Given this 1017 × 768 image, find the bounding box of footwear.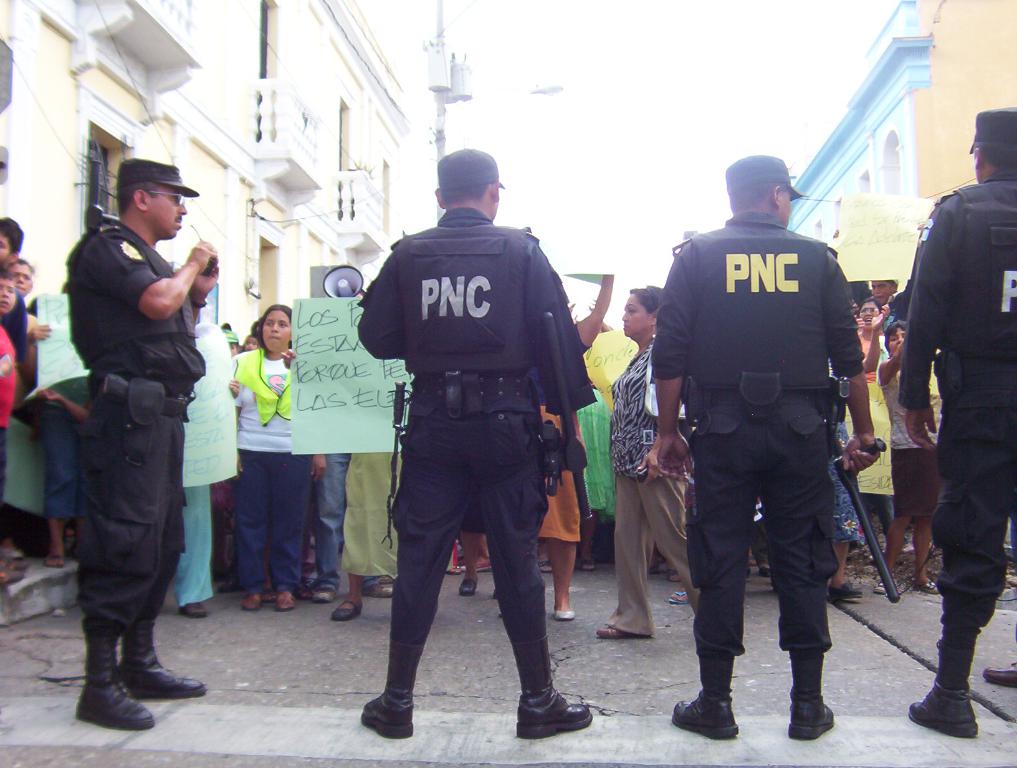
<bbox>667, 588, 688, 604</bbox>.
